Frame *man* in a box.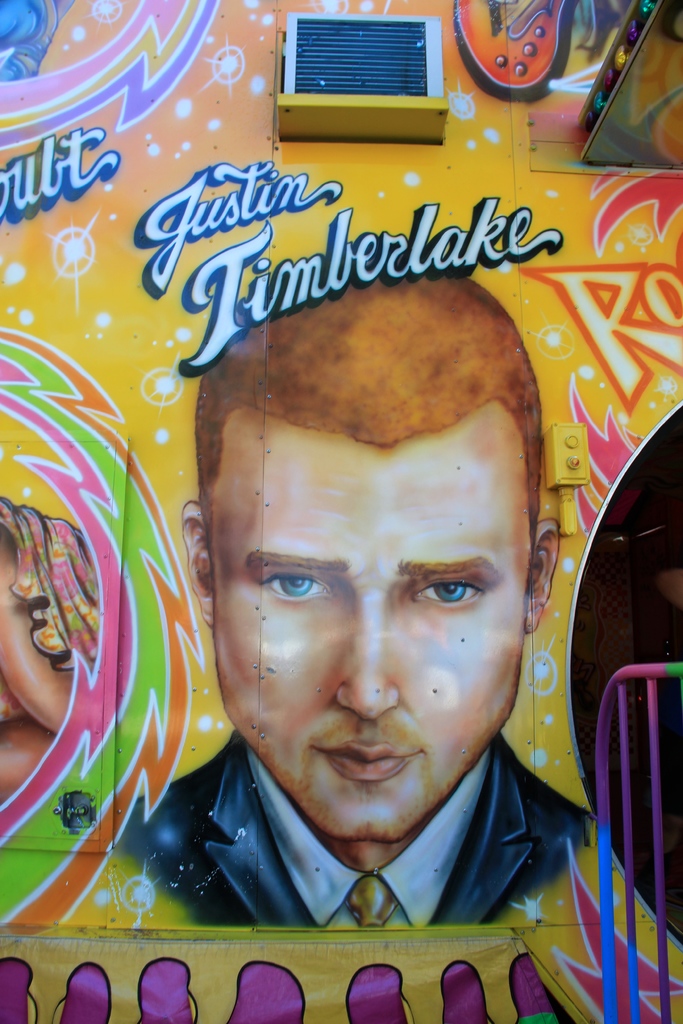
region(101, 248, 605, 935).
